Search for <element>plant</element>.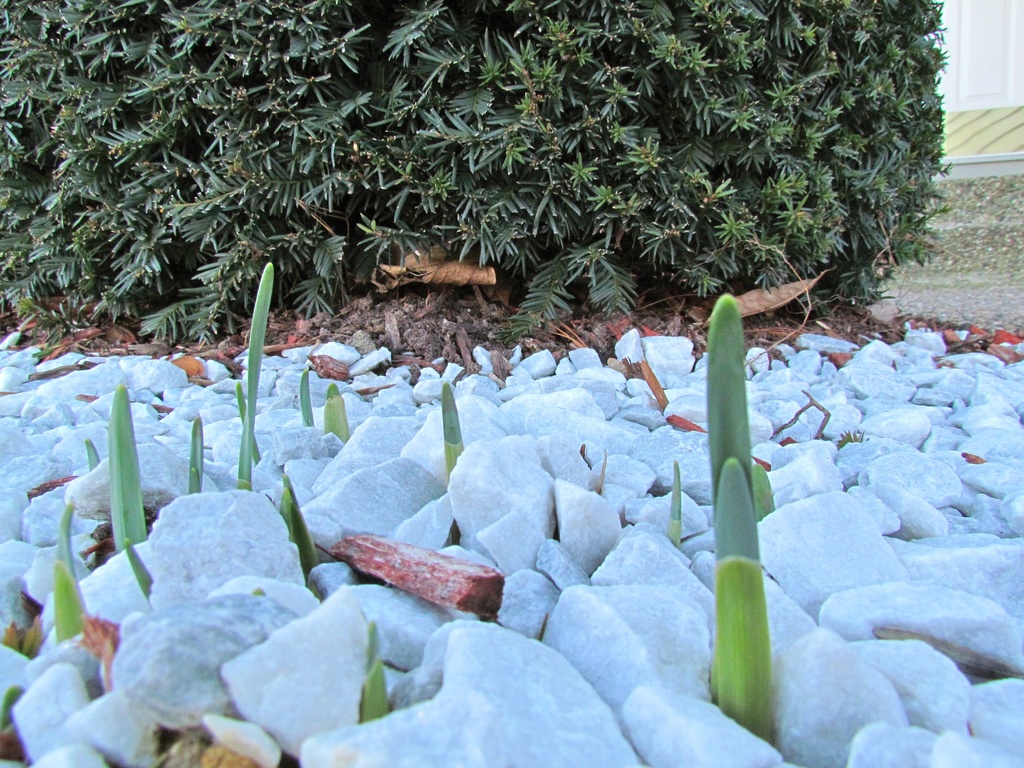
Found at (x1=355, y1=627, x2=392, y2=730).
